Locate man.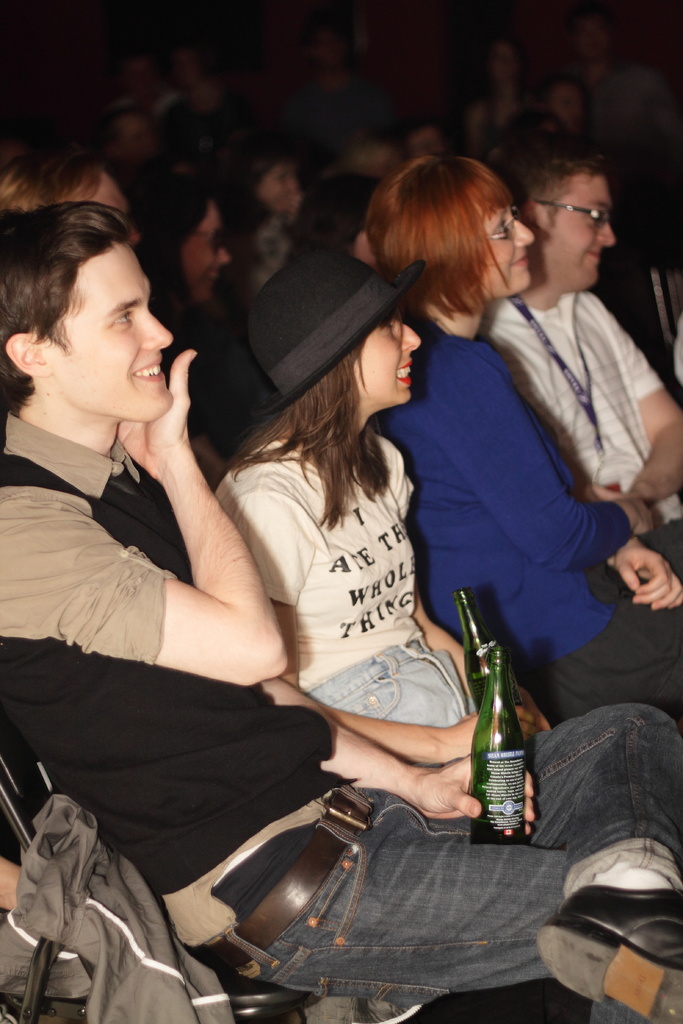
Bounding box: [x1=0, y1=196, x2=682, y2=1023].
